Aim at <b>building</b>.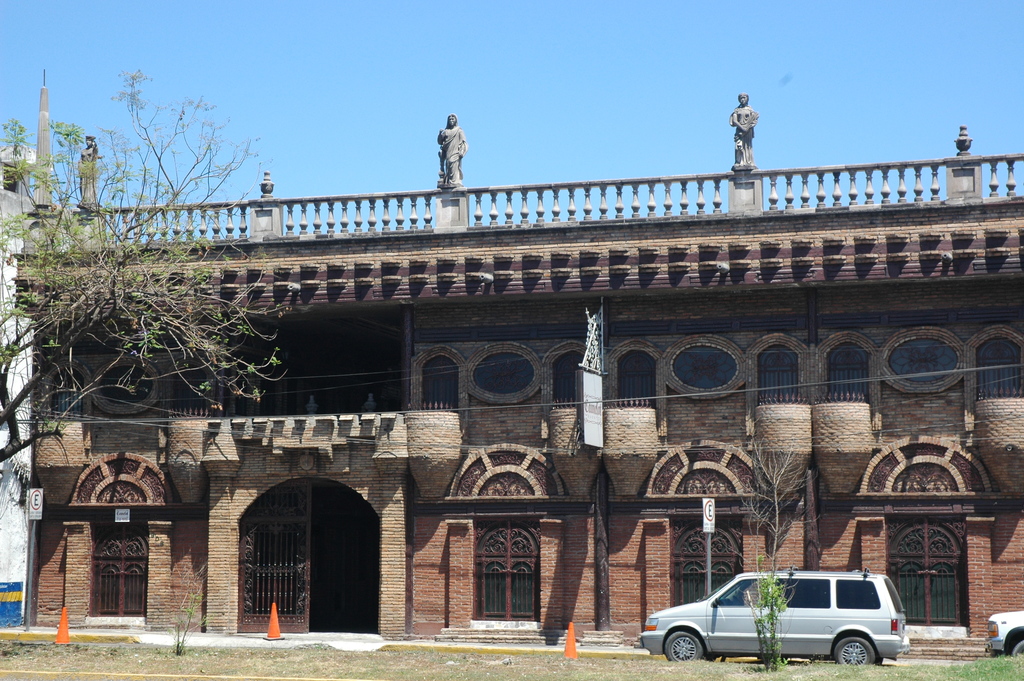
Aimed at <box>10,69,1023,664</box>.
